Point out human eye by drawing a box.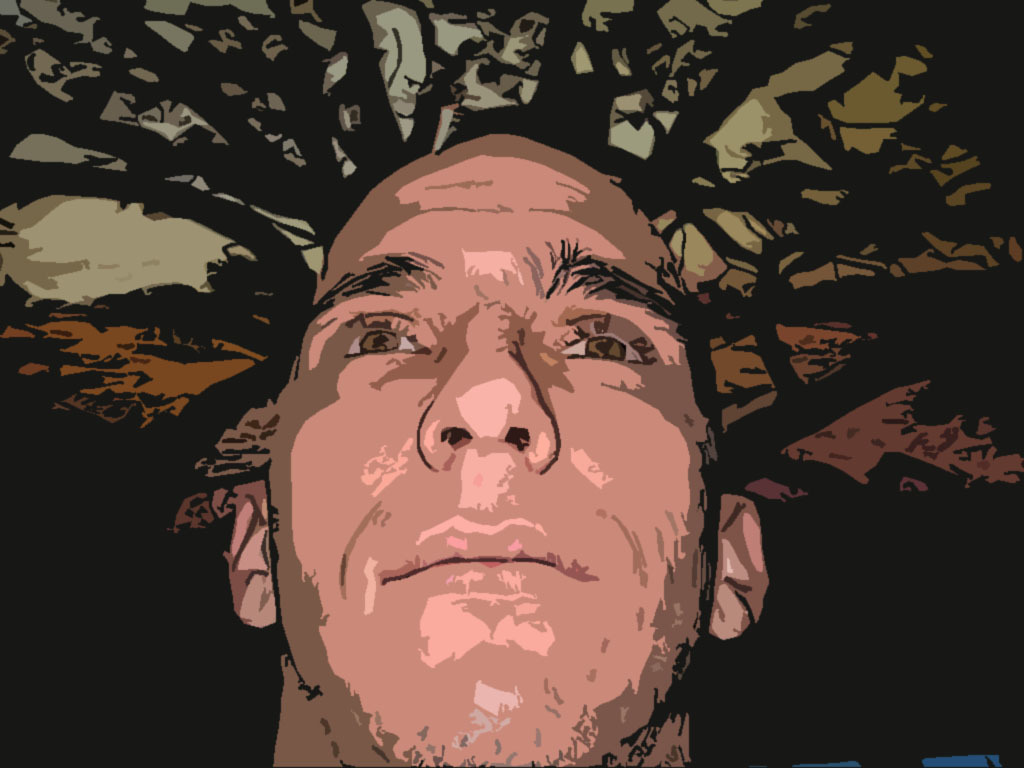
bbox(335, 305, 442, 369).
